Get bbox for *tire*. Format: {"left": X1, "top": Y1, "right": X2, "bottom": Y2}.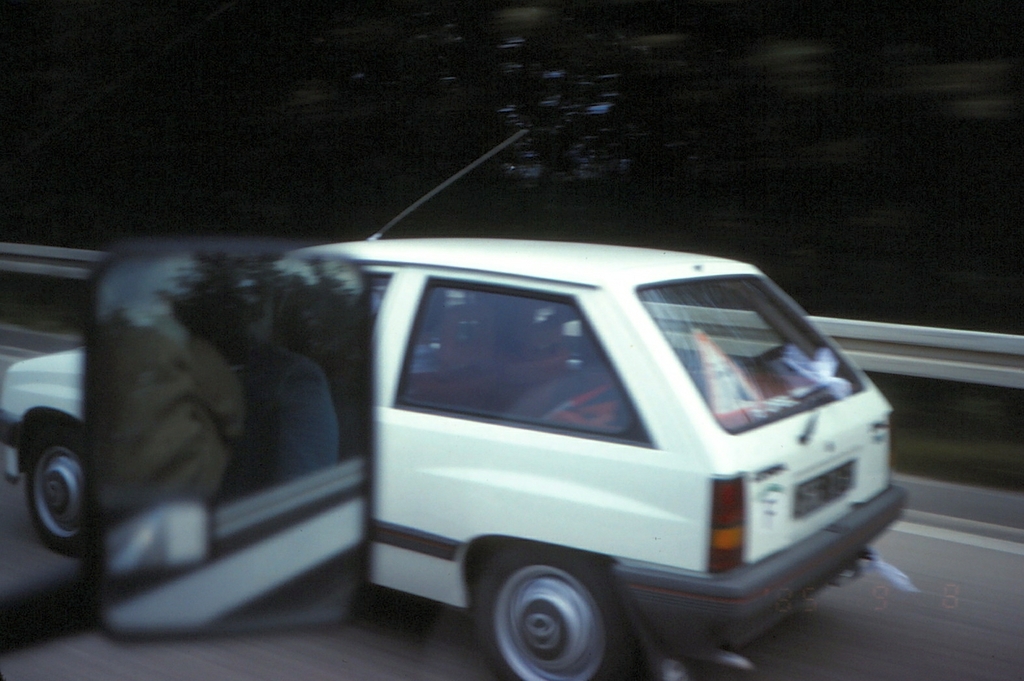
{"left": 462, "top": 554, "right": 646, "bottom": 680}.
